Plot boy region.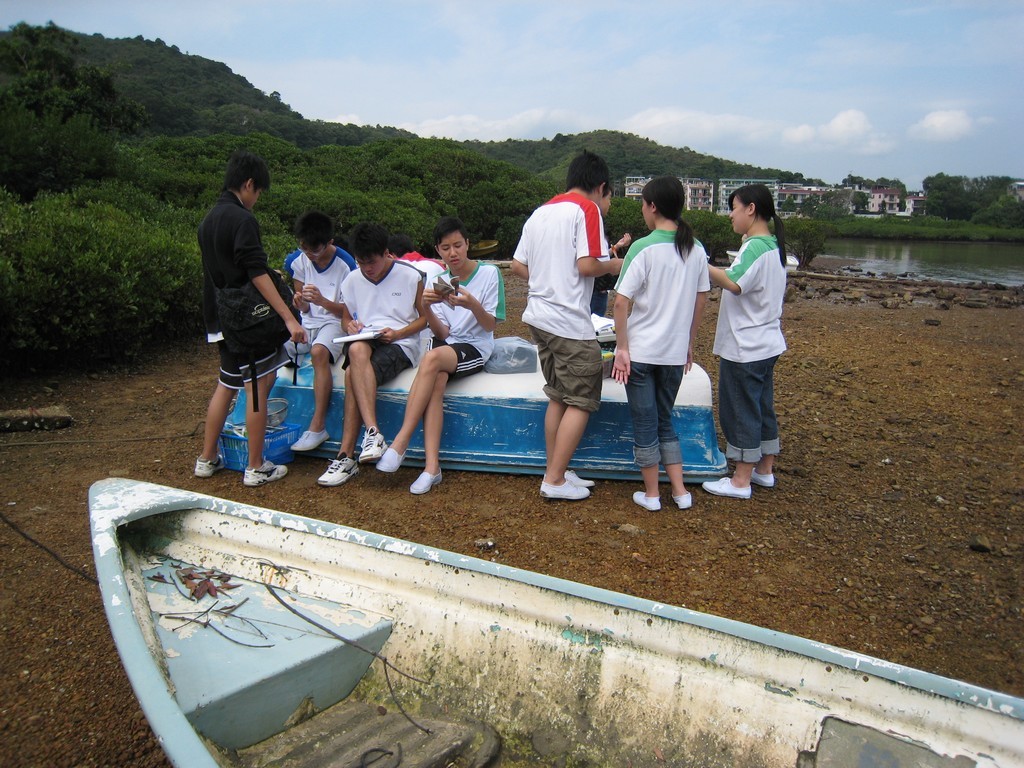
Plotted at (x1=266, y1=205, x2=355, y2=454).
